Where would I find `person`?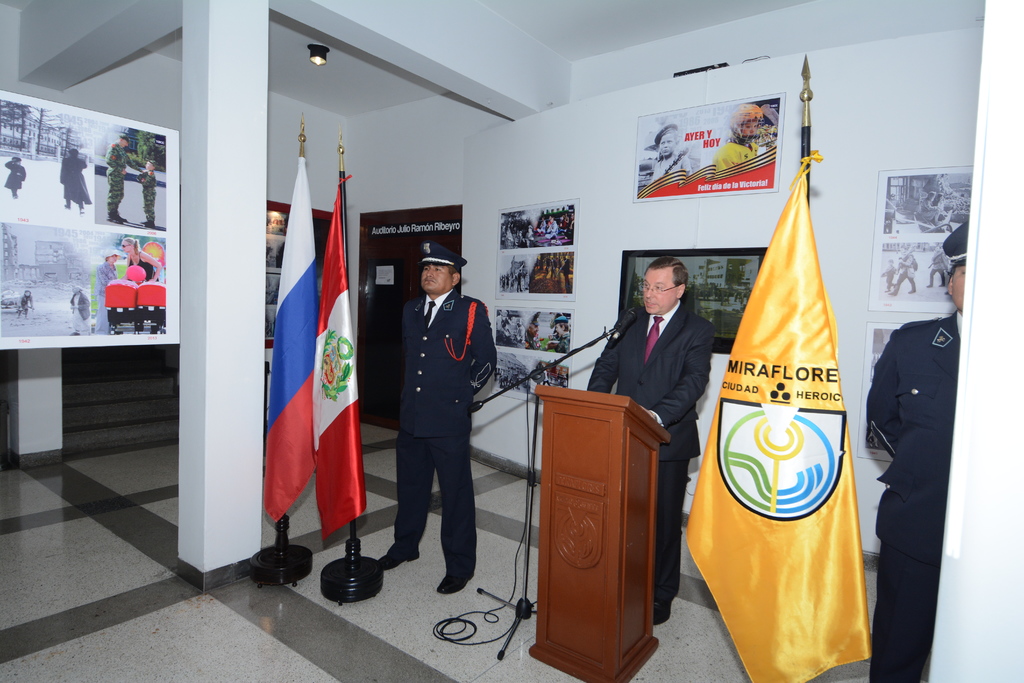
At <box>650,120,692,181</box>.
